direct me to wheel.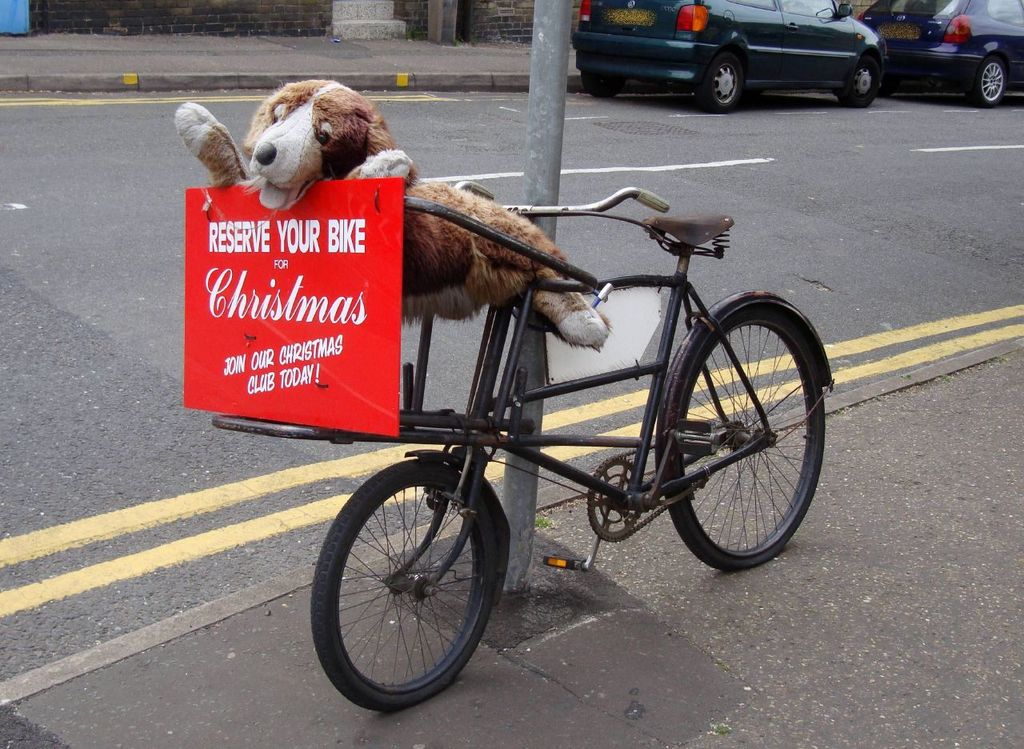
Direction: 838,52,880,109.
